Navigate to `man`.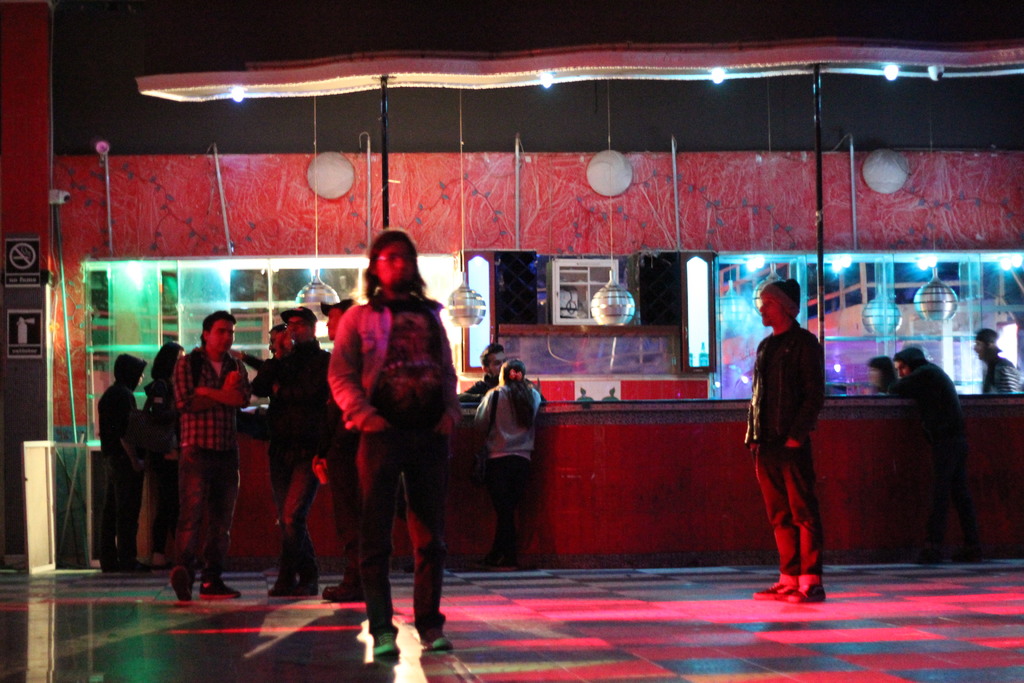
Navigation target: [171,308,252,597].
